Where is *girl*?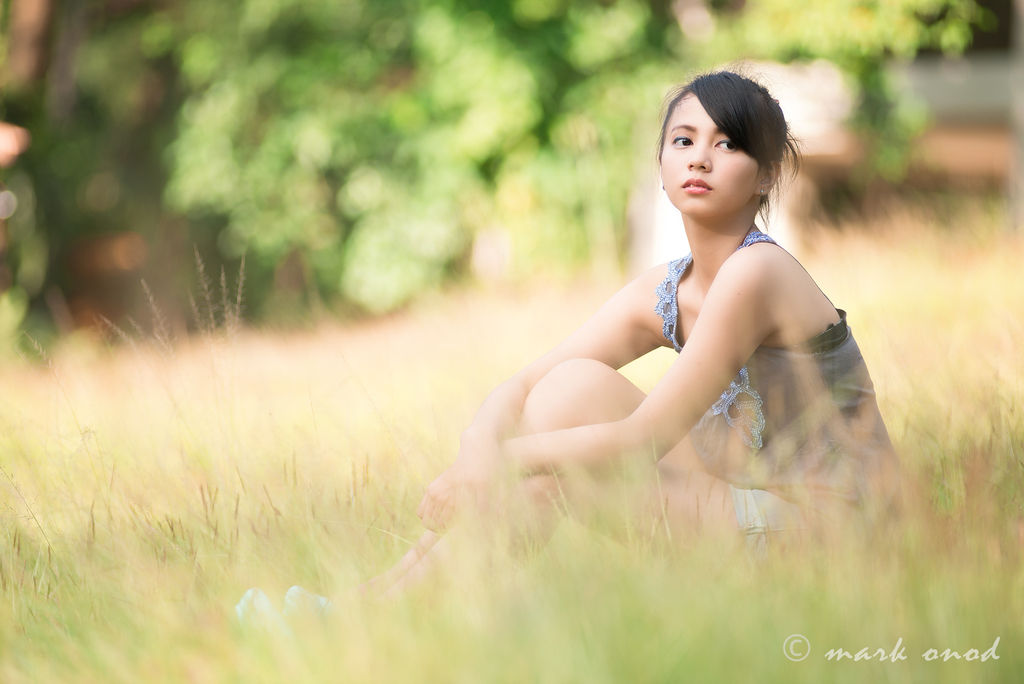
[234,76,909,641].
